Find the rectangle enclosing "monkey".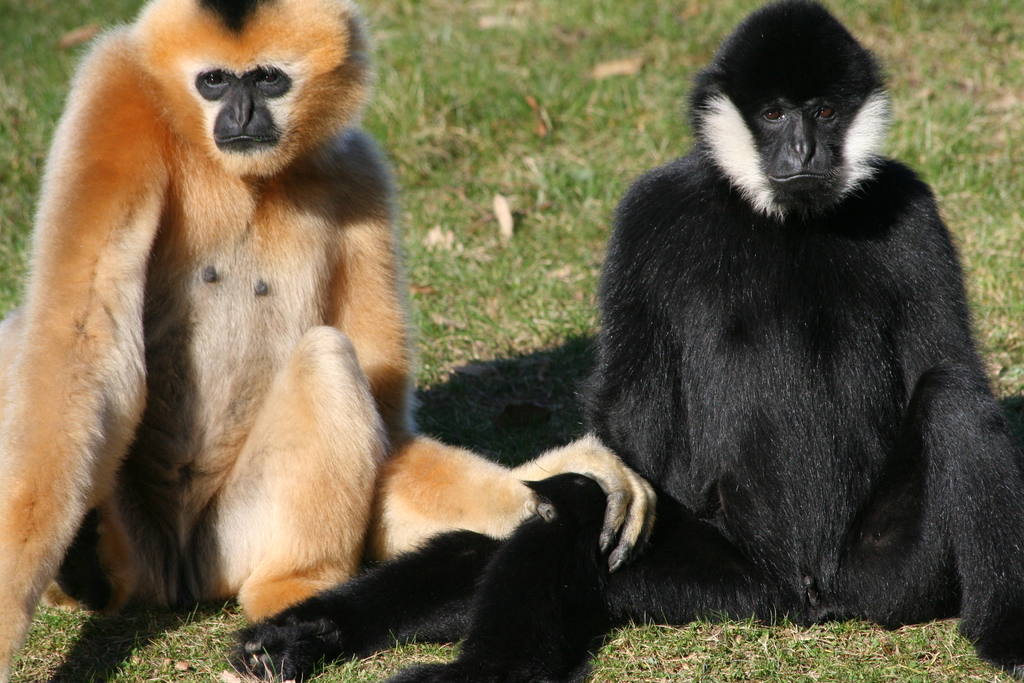
[245,0,1014,682].
